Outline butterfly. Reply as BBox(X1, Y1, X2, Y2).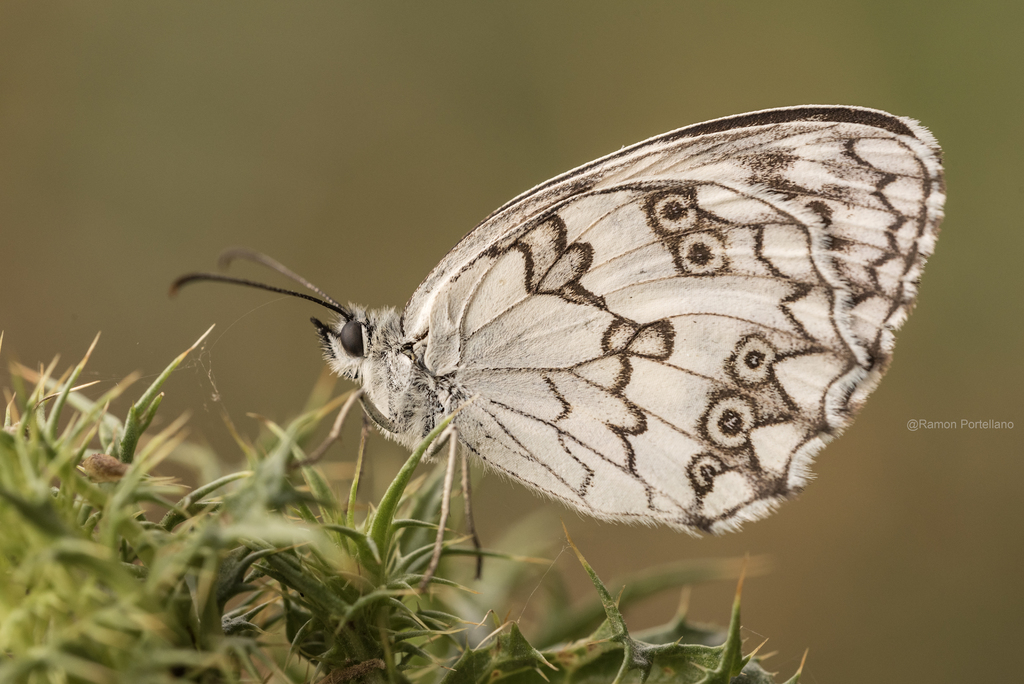
BBox(182, 79, 950, 564).
